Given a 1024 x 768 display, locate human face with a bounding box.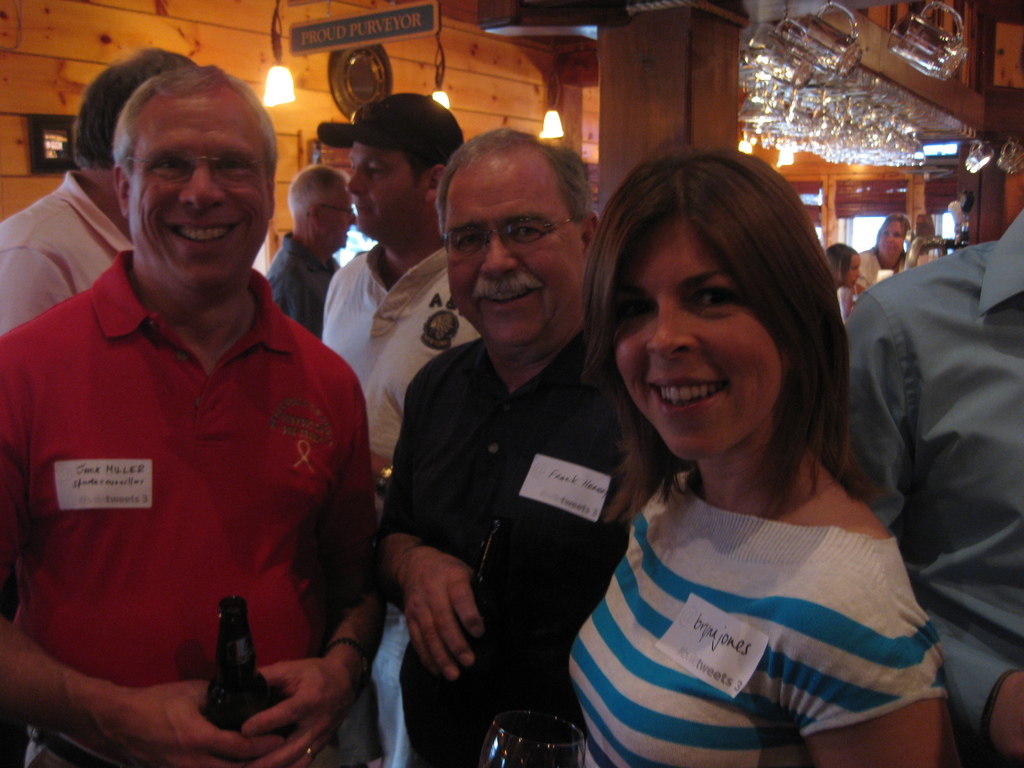
Located: box(870, 227, 916, 260).
